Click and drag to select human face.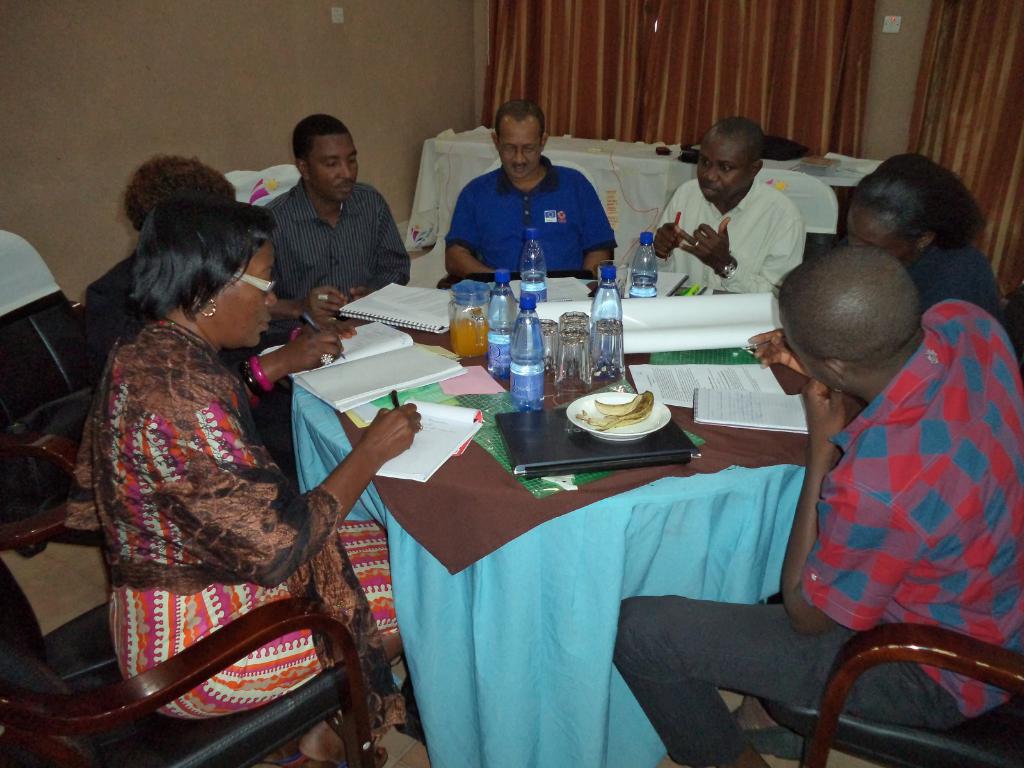
Selection: bbox(206, 243, 276, 349).
